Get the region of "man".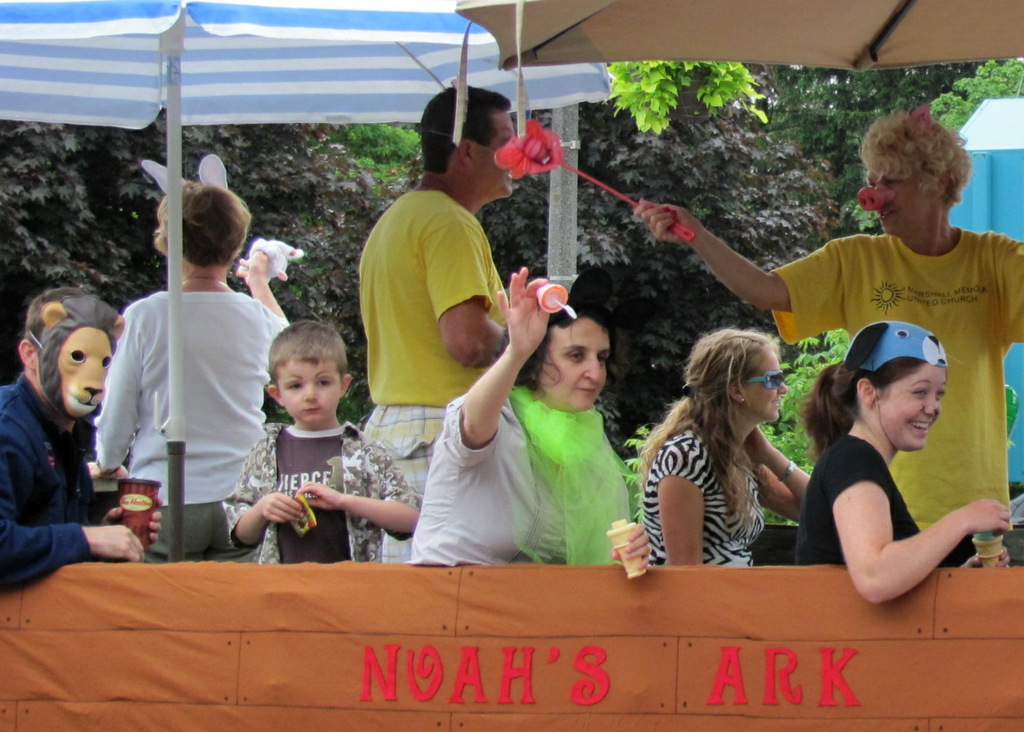
bbox=(632, 101, 1023, 572).
